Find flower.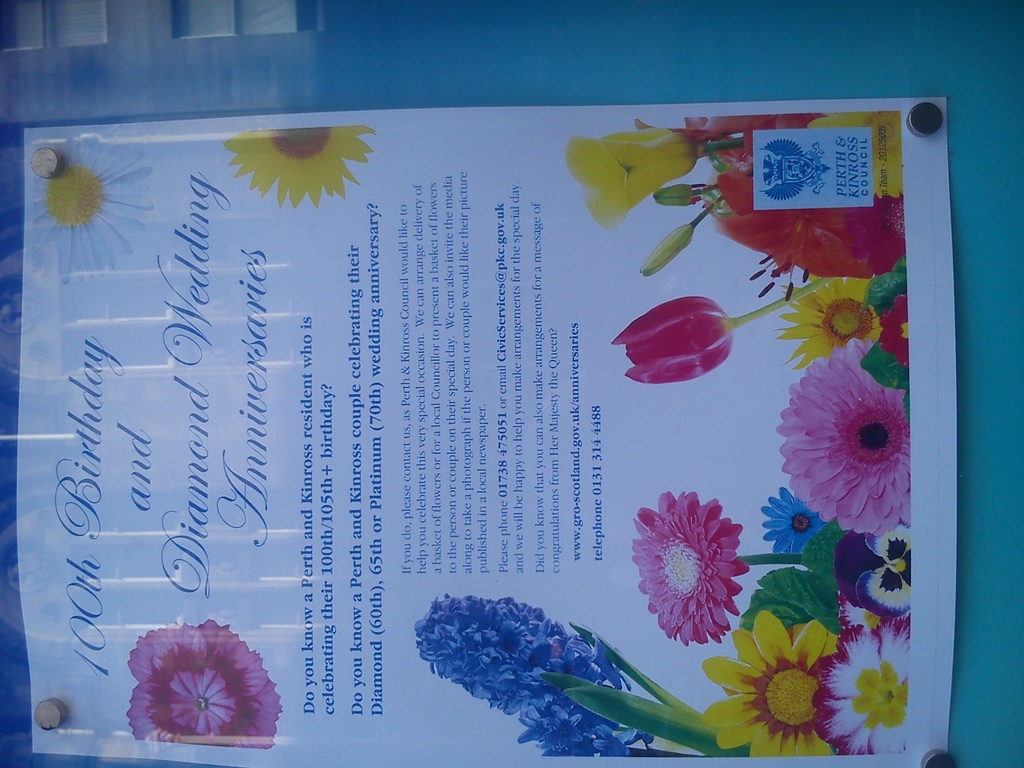
detection(126, 616, 280, 748).
